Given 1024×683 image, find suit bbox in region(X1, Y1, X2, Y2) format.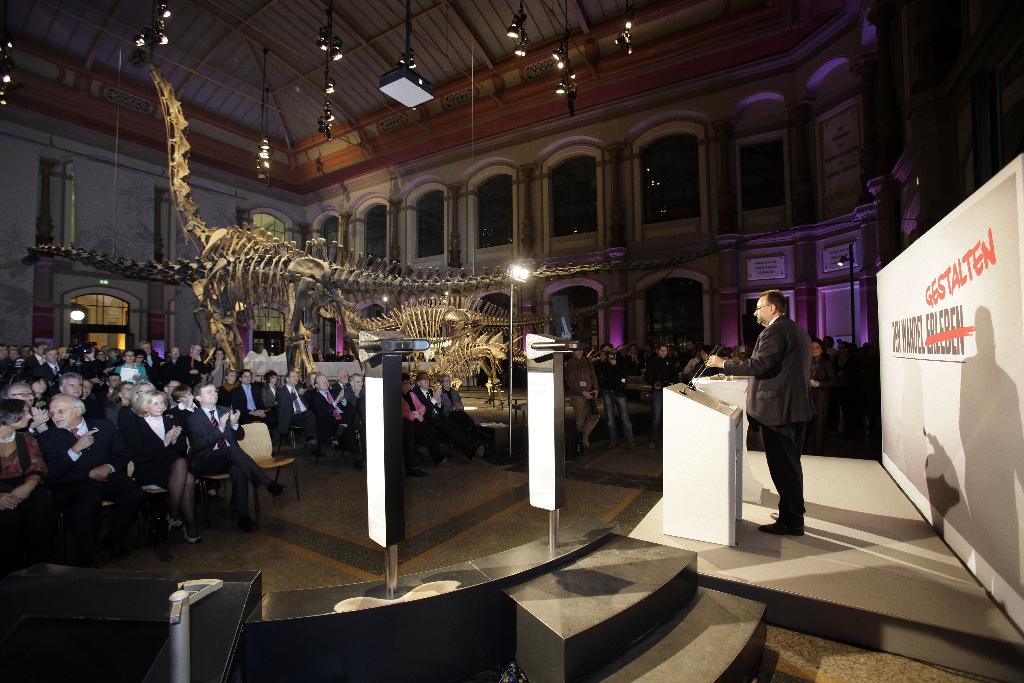
region(721, 309, 813, 527).
